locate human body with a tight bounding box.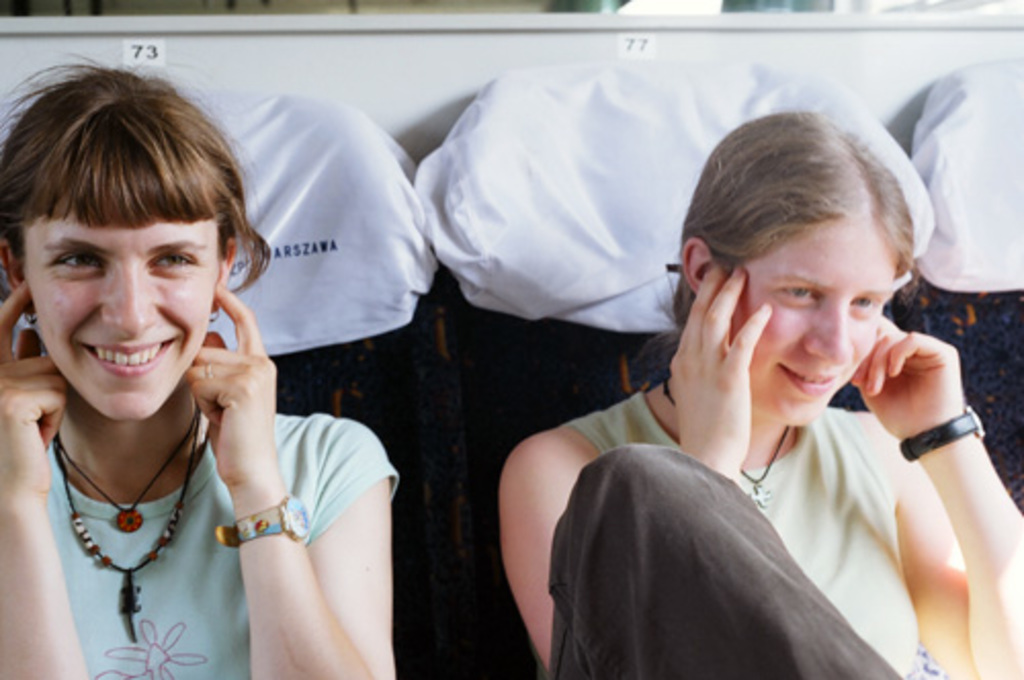
[0,96,424,676].
